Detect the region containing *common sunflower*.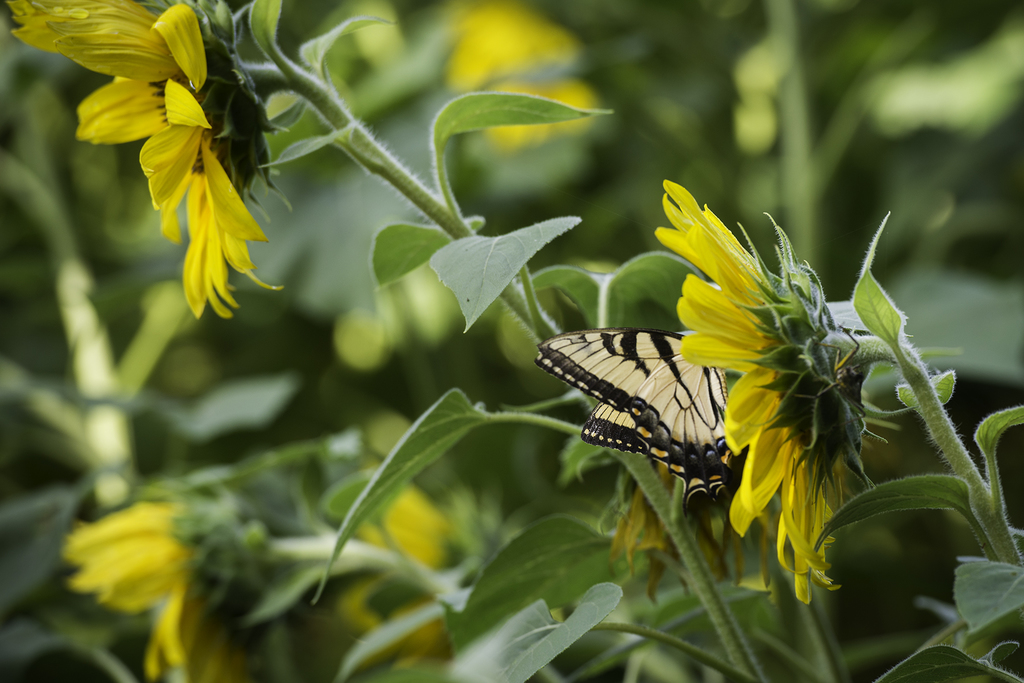
bbox(23, 0, 288, 311).
